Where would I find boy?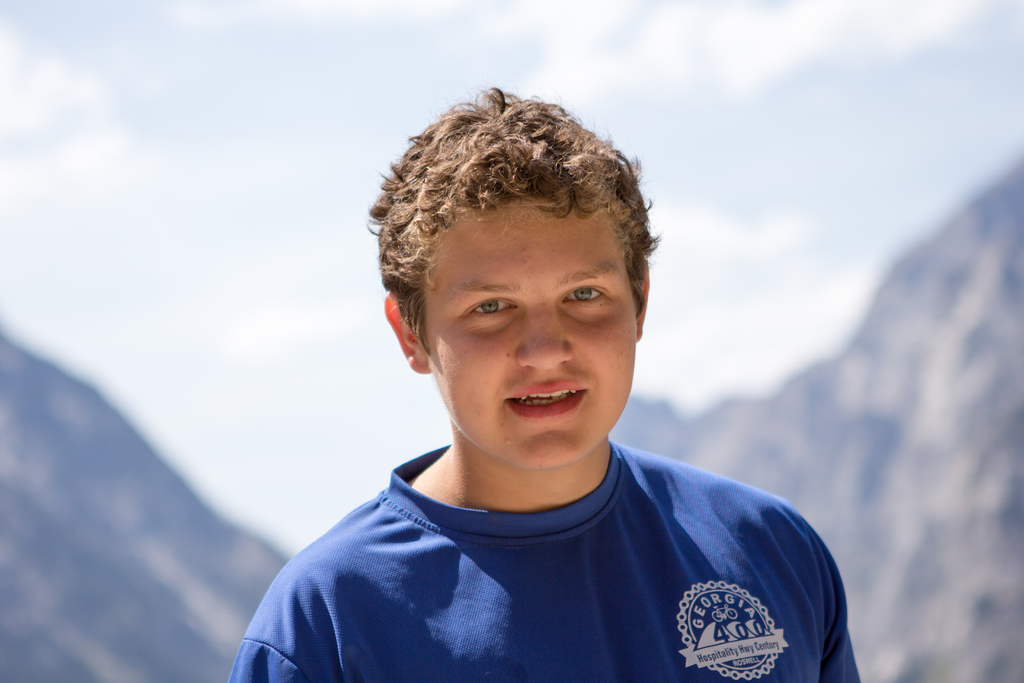
At BBox(231, 82, 867, 682).
